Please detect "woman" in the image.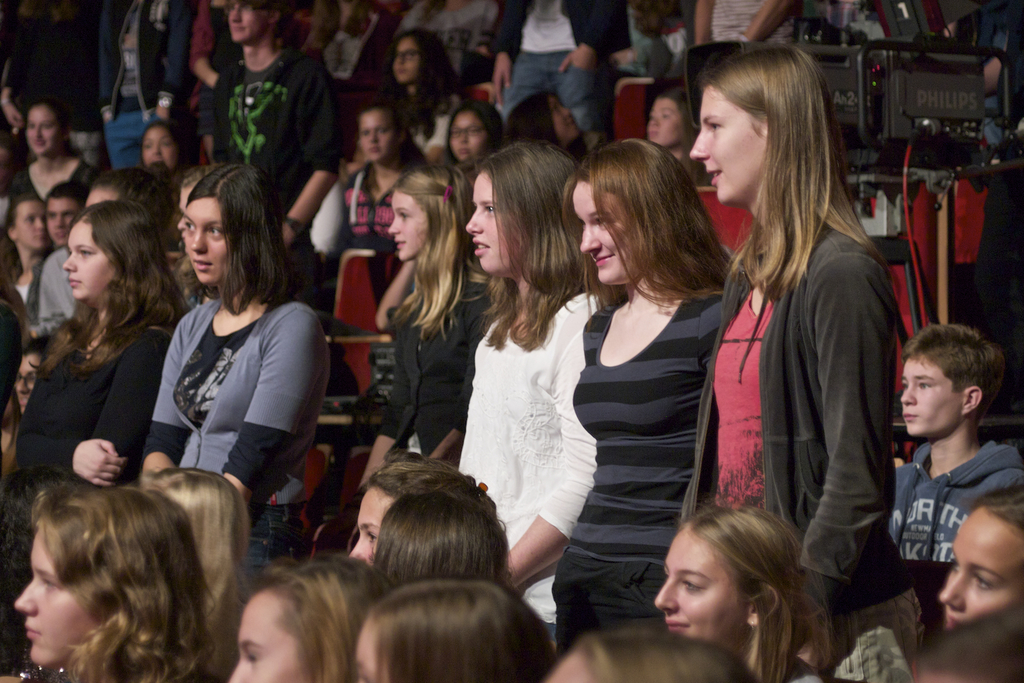
crop(136, 117, 188, 181).
